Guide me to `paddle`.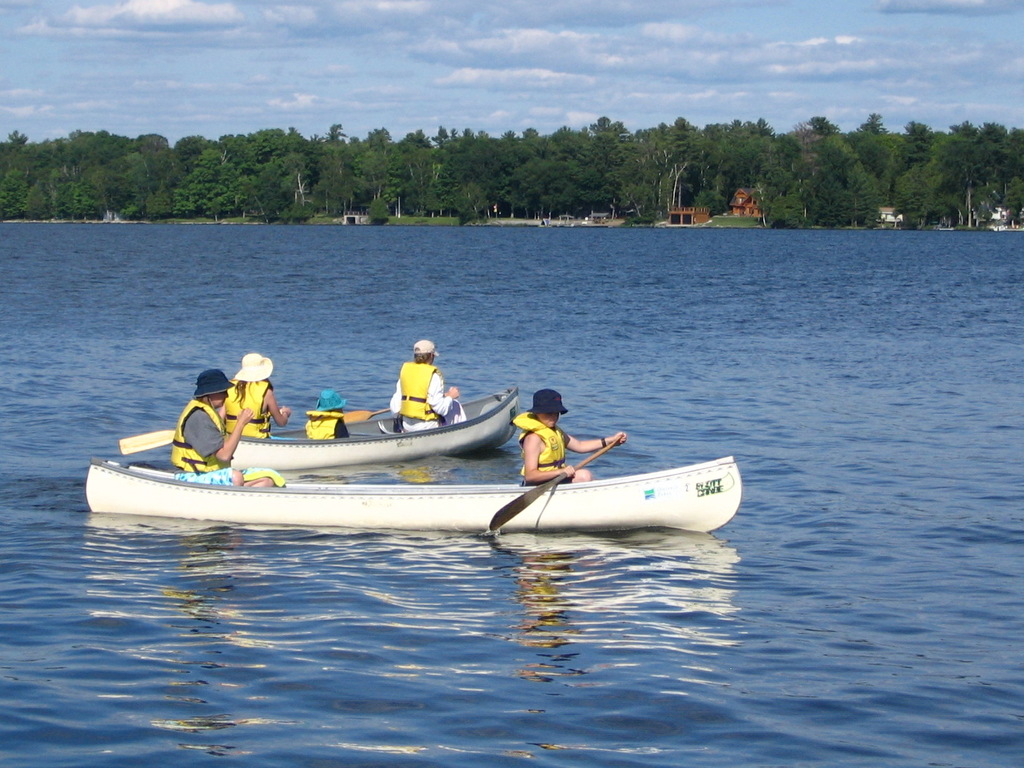
Guidance: crop(345, 390, 452, 426).
